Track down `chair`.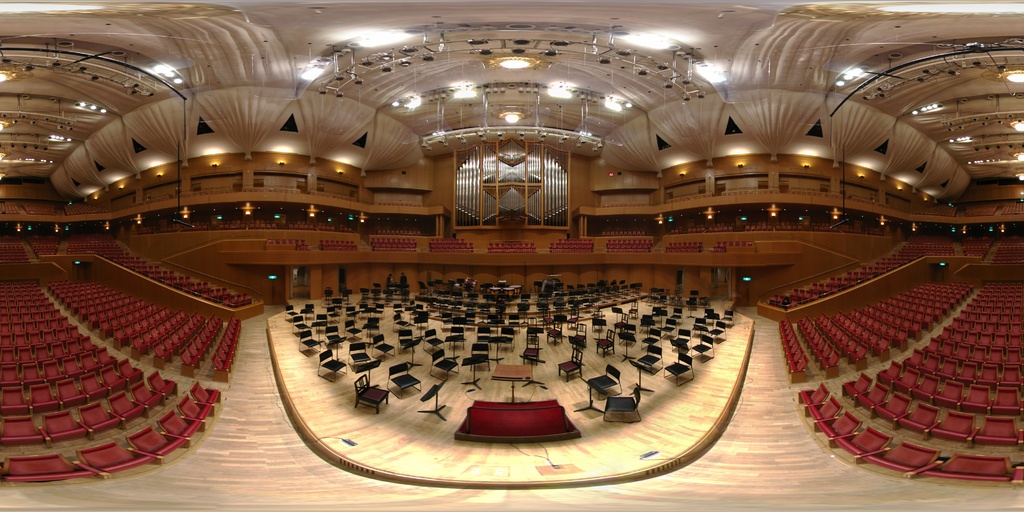
Tracked to <region>724, 305, 732, 328</region>.
